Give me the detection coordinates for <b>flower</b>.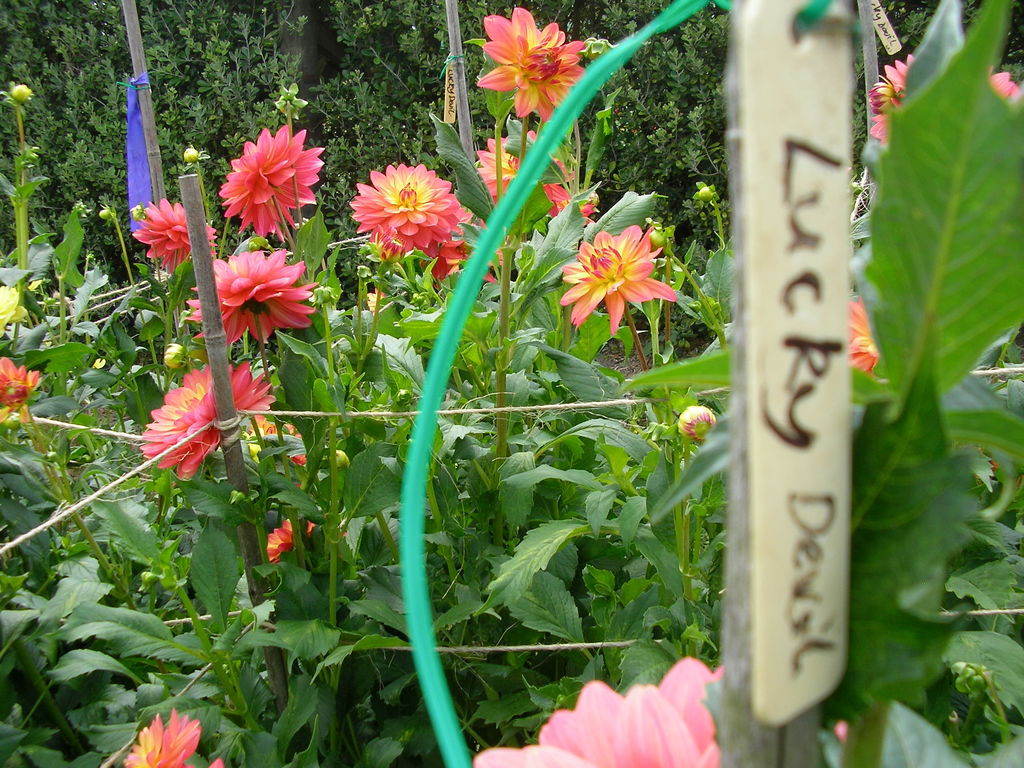
<bbox>550, 206, 670, 324</bbox>.
